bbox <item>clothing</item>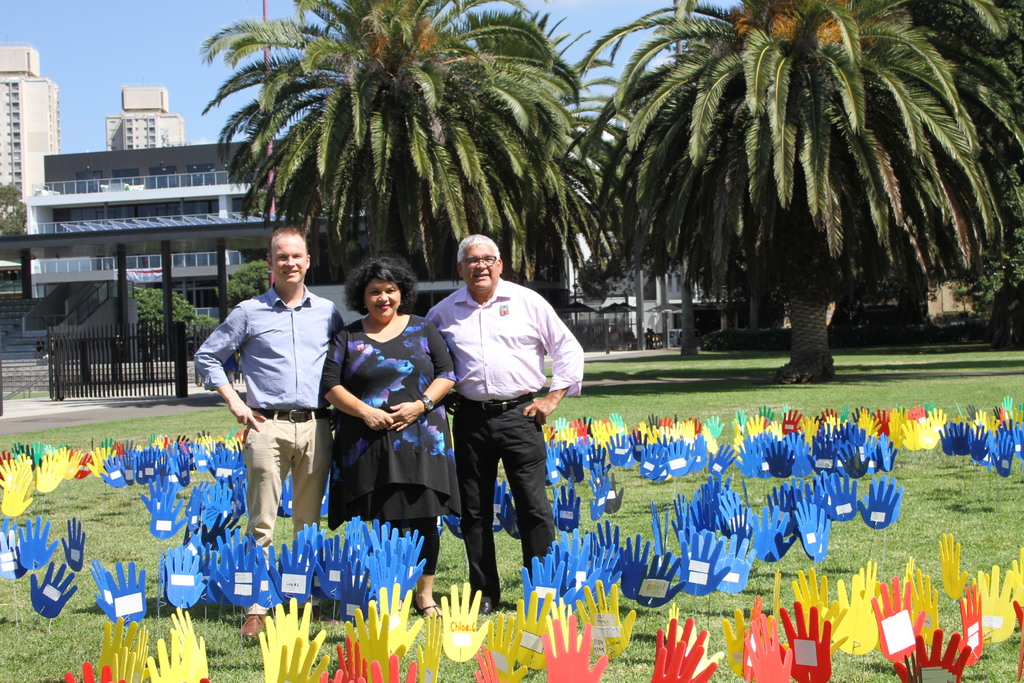
l=191, t=289, r=338, b=574
